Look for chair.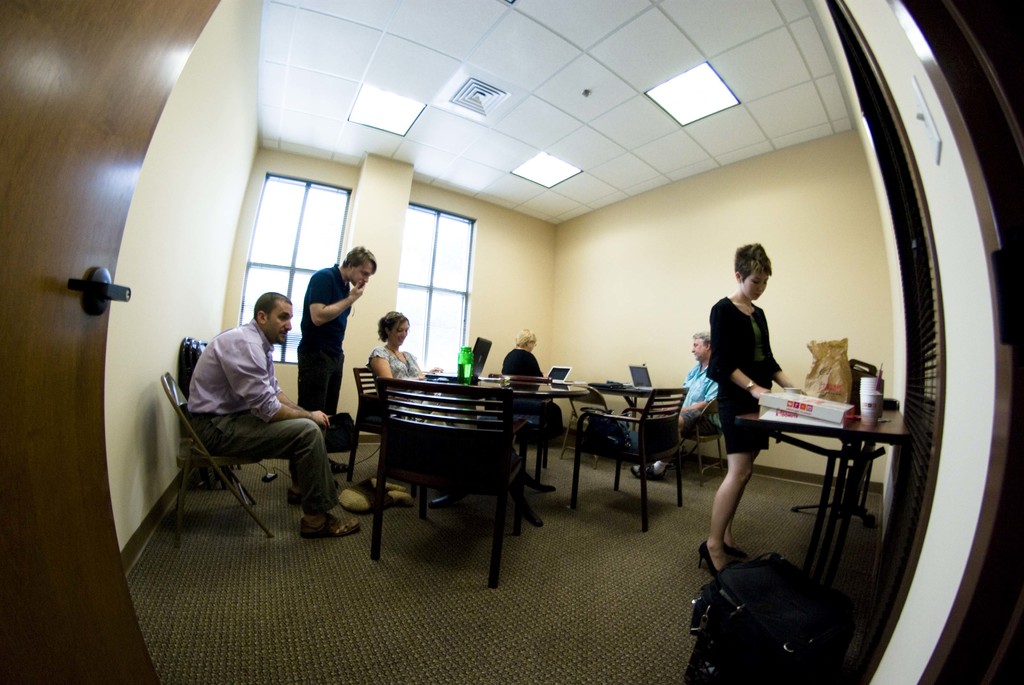
Found: pyautogui.locateOnScreen(483, 374, 554, 465).
